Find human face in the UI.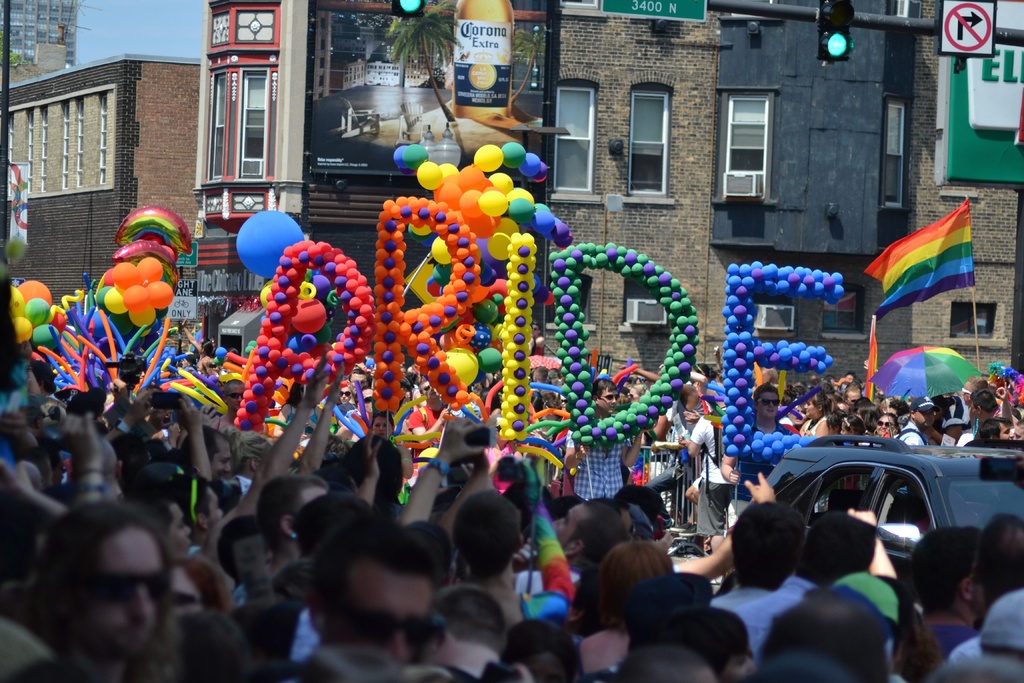
UI element at bbox=[165, 568, 207, 619].
